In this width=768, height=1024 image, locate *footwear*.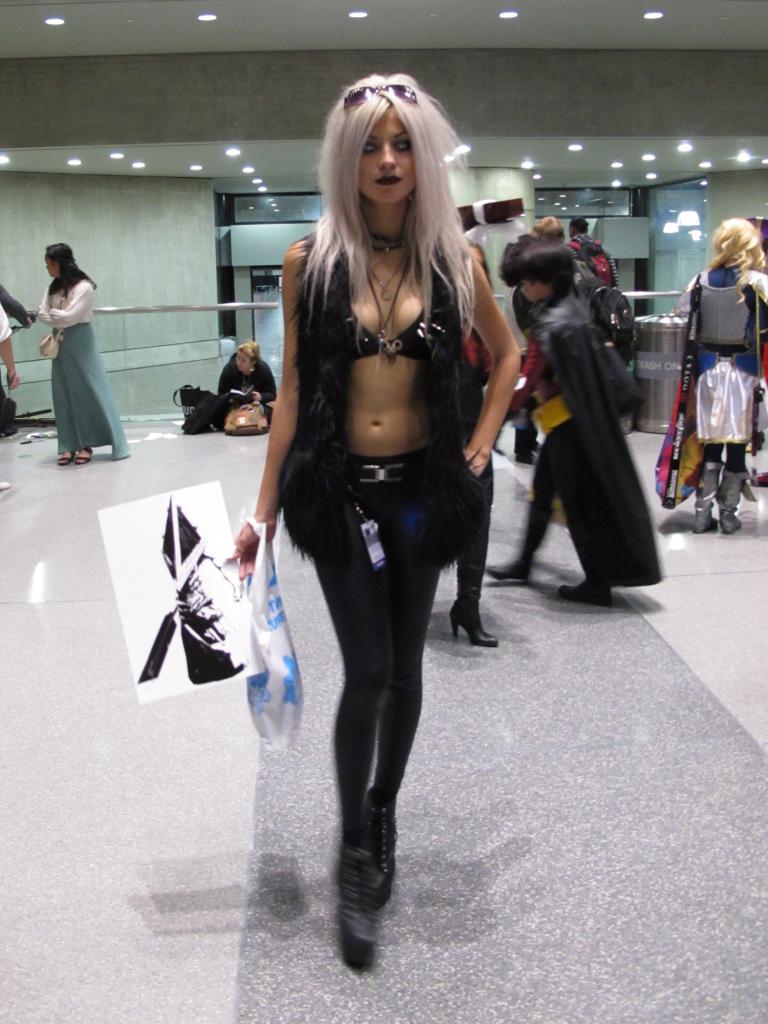
Bounding box: box(365, 783, 401, 884).
